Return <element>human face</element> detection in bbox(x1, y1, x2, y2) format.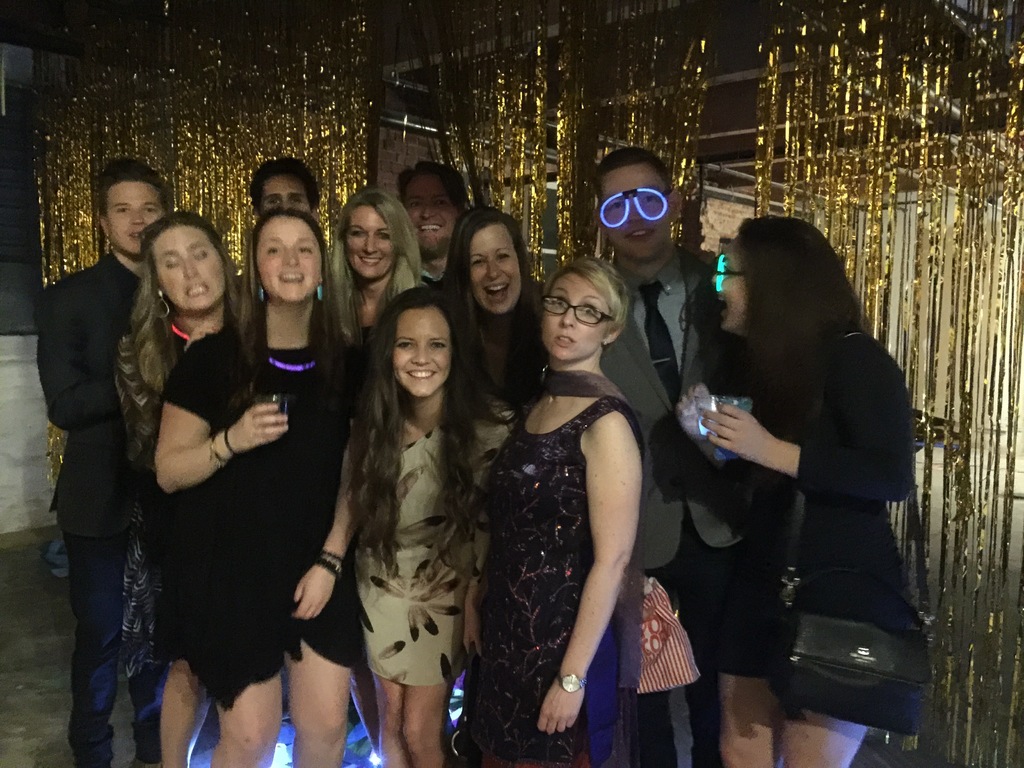
bbox(467, 224, 518, 316).
